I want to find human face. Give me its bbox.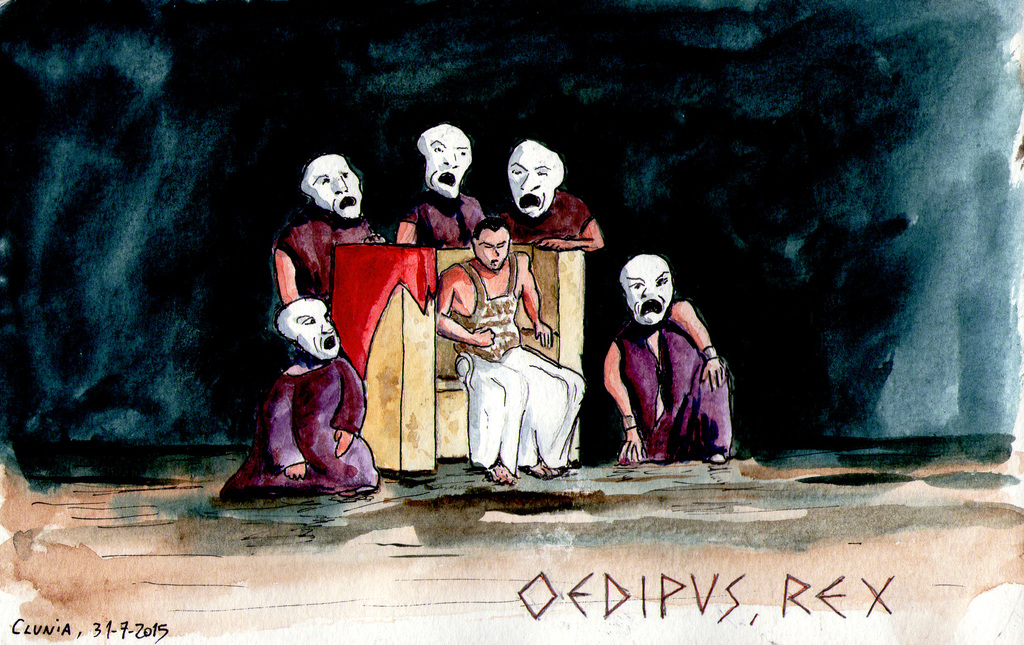
crop(507, 148, 564, 214).
